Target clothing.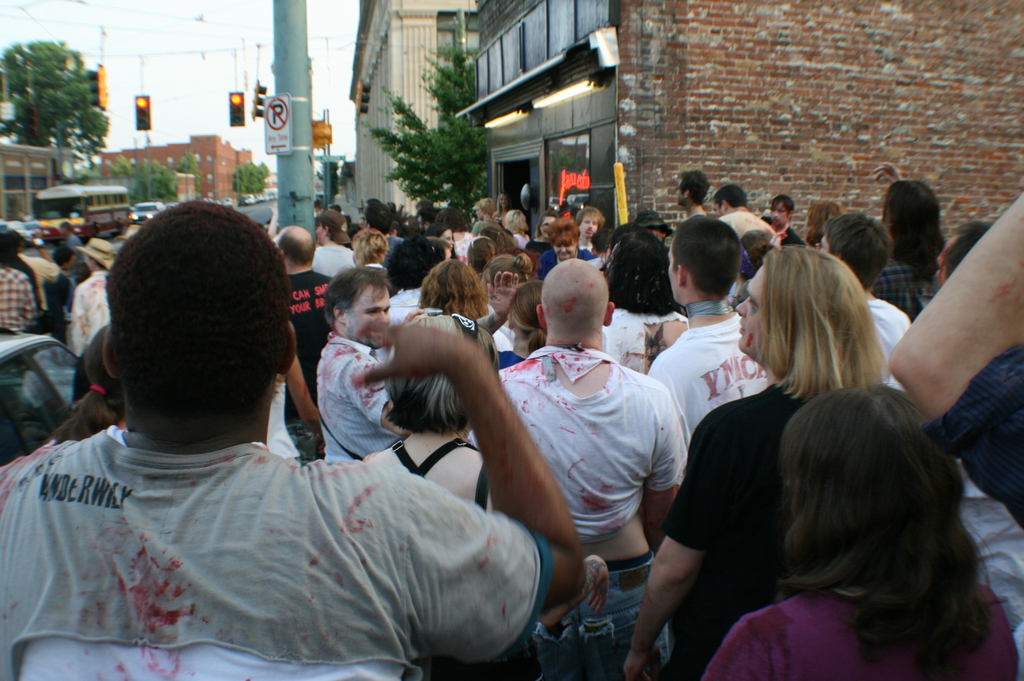
Target region: x1=665, y1=383, x2=796, y2=680.
